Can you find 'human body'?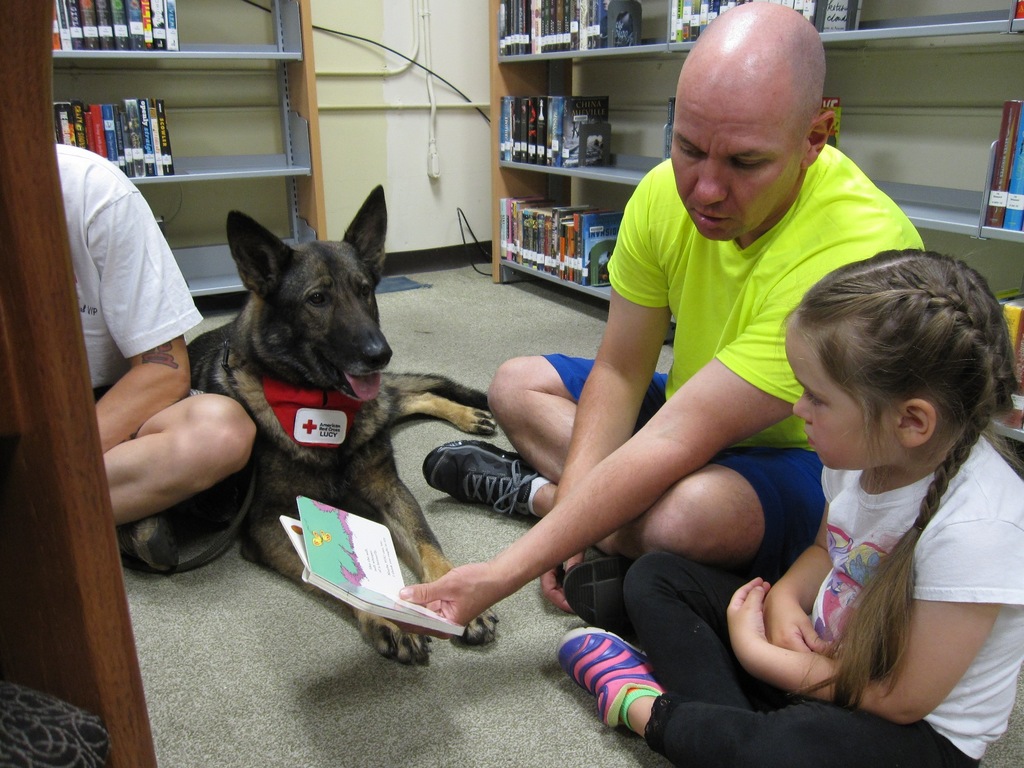
Yes, bounding box: bbox=[48, 131, 249, 568].
